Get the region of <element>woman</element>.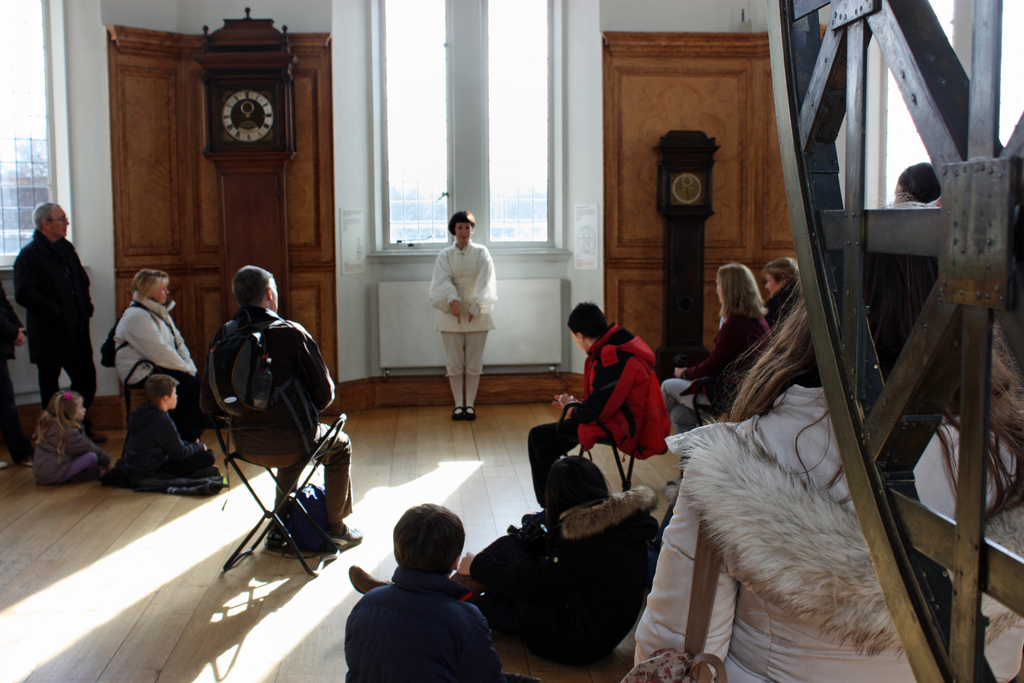
bbox=[426, 210, 500, 415].
